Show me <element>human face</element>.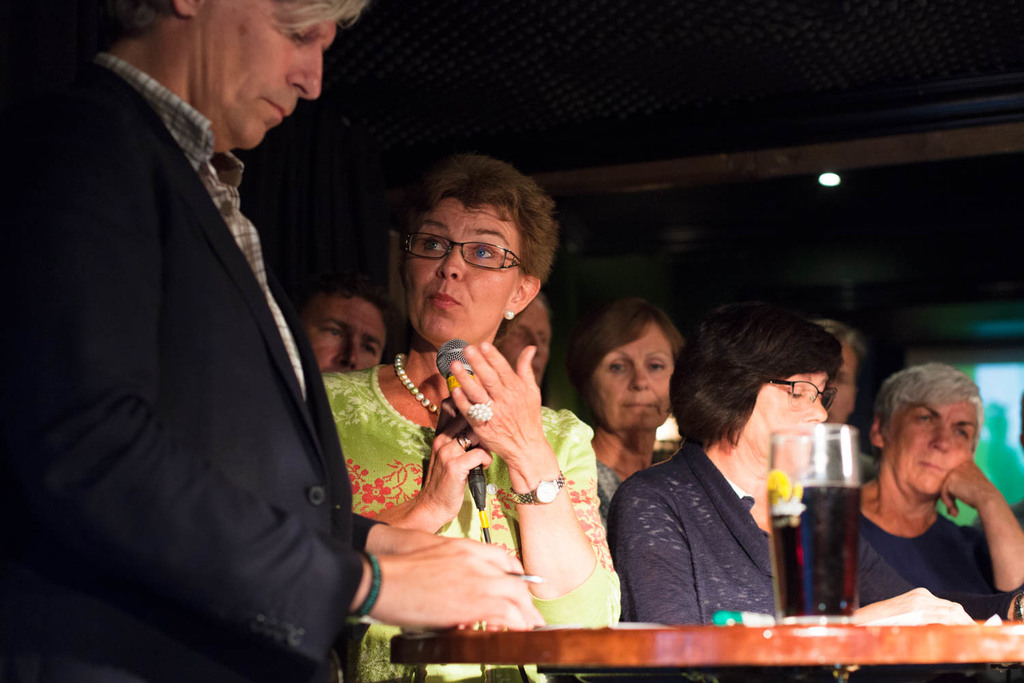
<element>human face</element> is here: 400, 201, 520, 349.
